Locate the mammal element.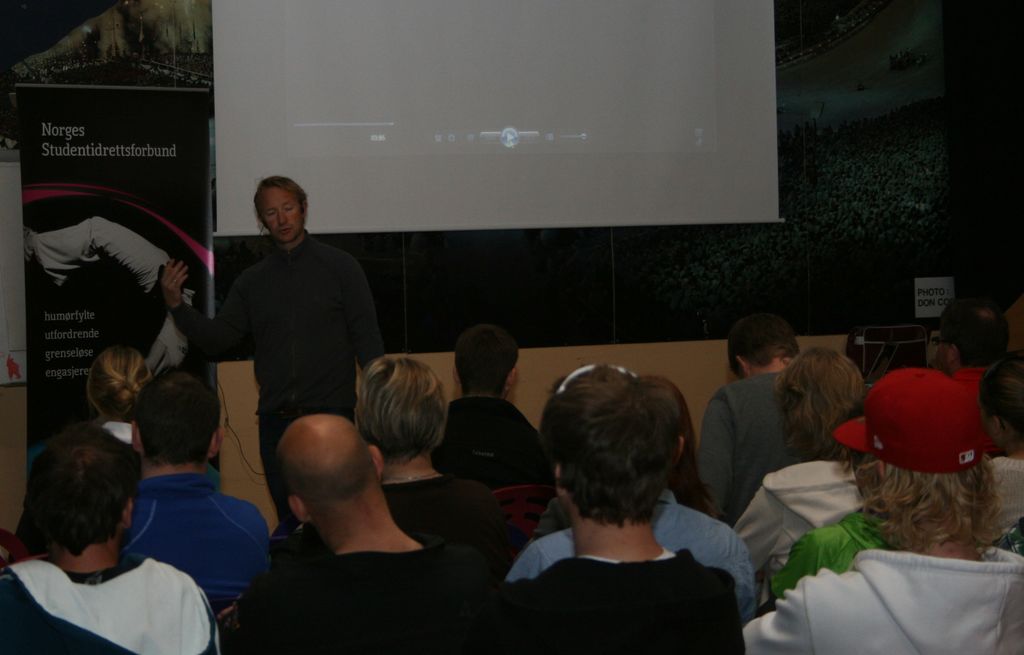
Element bbox: (left=121, top=367, right=275, bottom=629).
